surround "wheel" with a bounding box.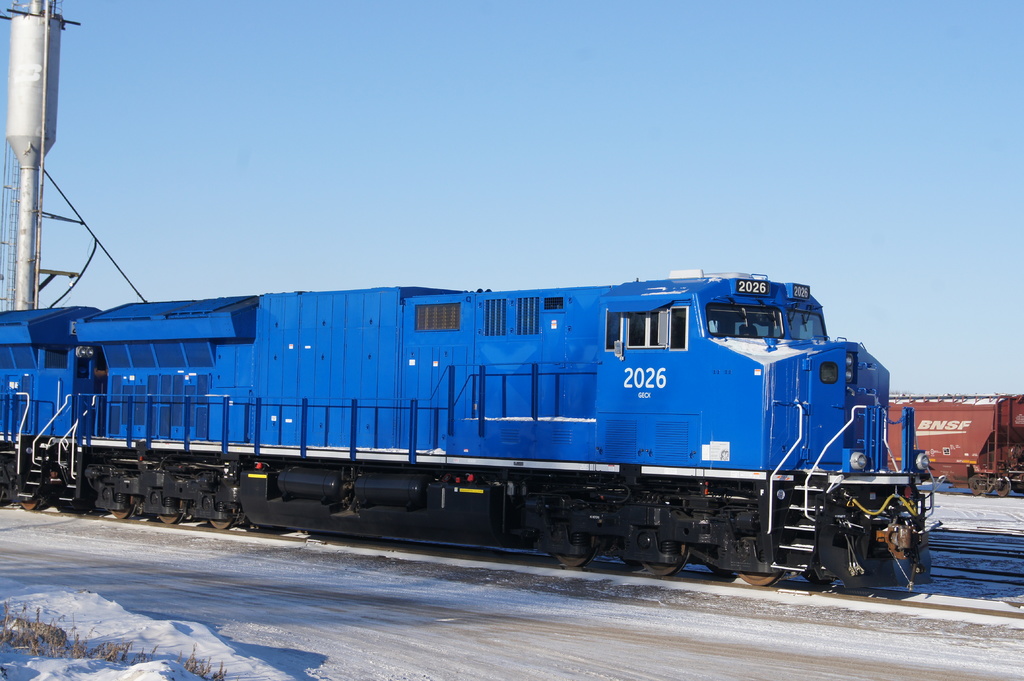
crop(16, 494, 44, 514).
